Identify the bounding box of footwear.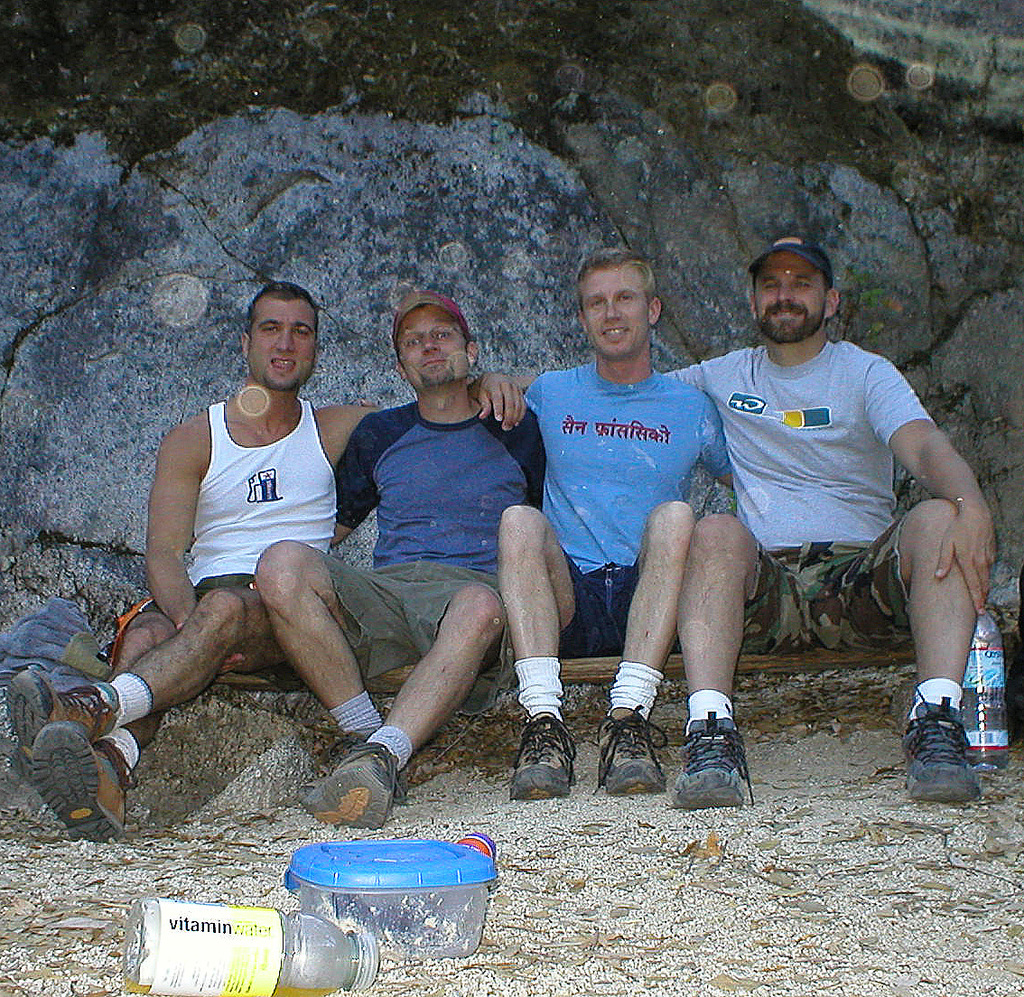
905,692,990,806.
